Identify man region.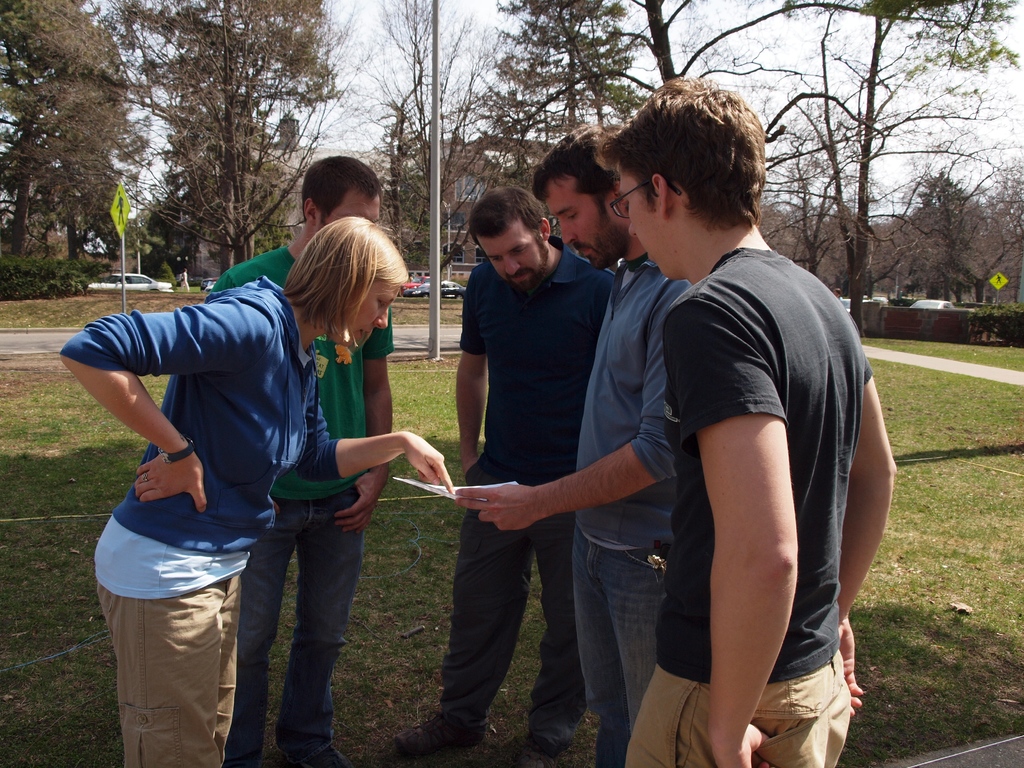
Region: select_region(213, 154, 394, 767).
